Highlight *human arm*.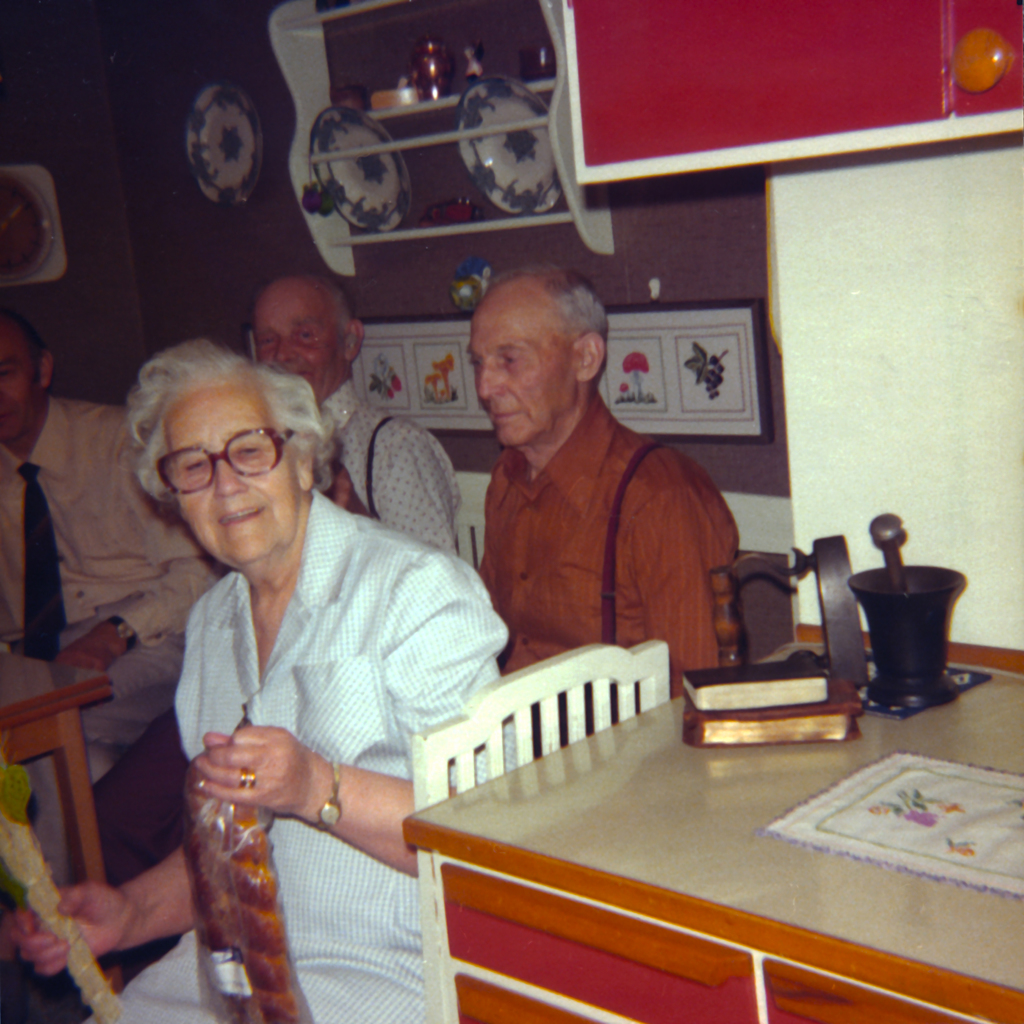
Highlighted region: box=[375, 413, 475, 569].
